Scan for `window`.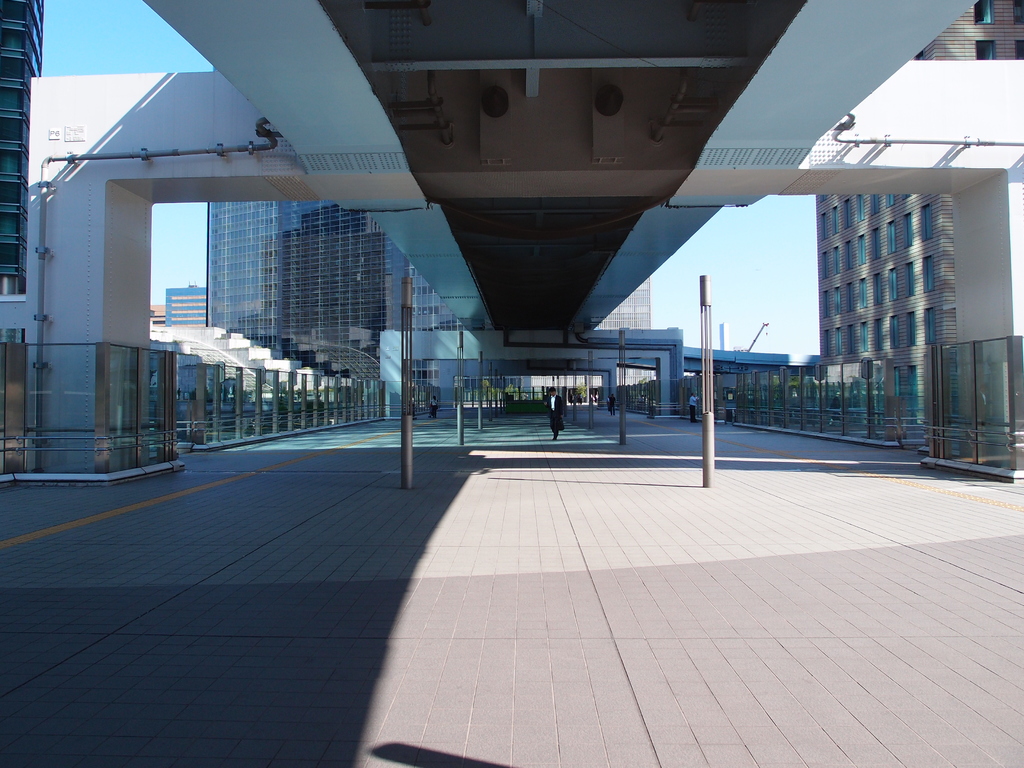
Scan result: 833, 206, 838, 234.
